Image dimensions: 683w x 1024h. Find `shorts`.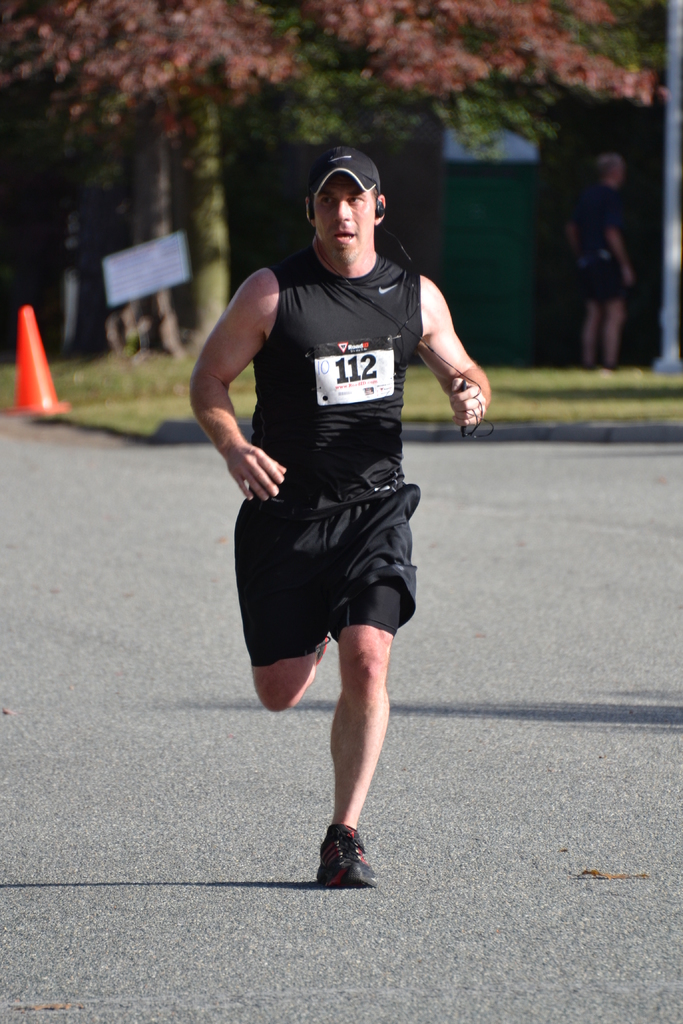
box(248, 493, 424, 640).
